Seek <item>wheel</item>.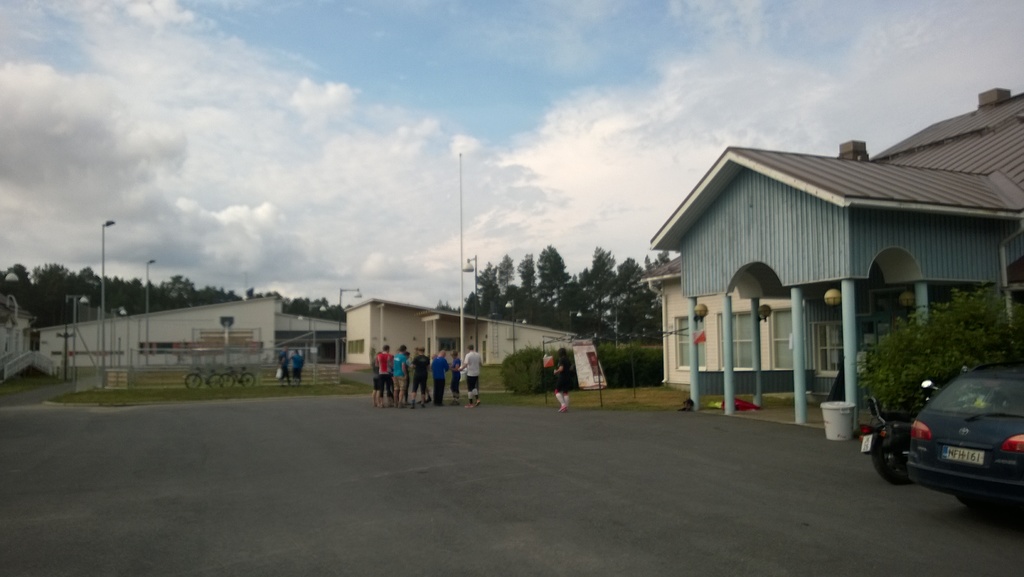
956:496:995:509.
